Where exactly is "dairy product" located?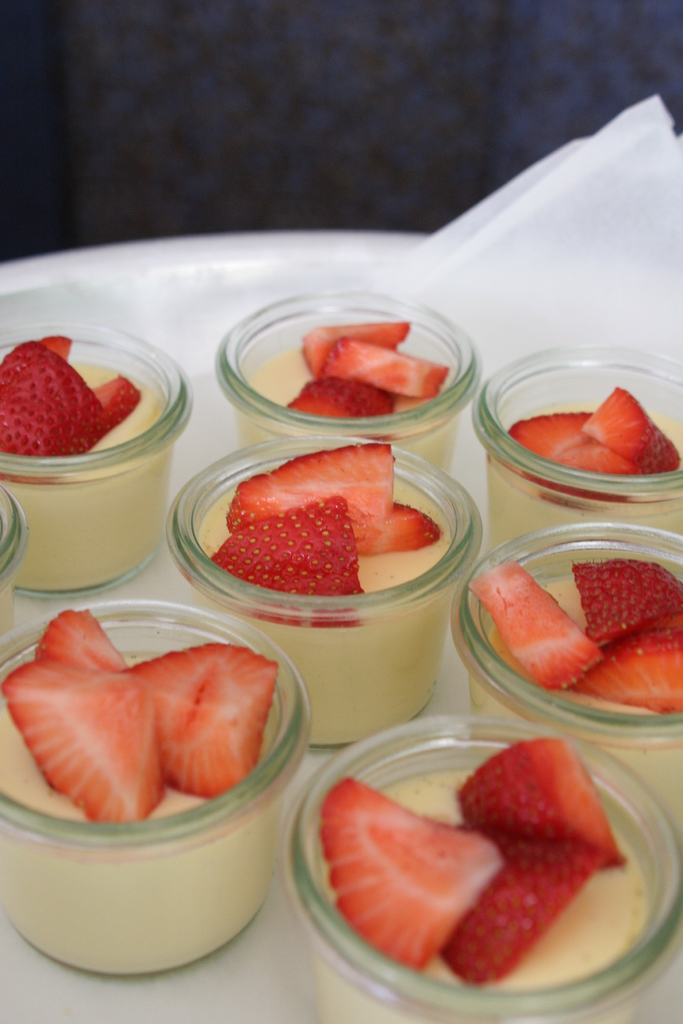
Its bounding box is detection(188, 440, 433, 739).
